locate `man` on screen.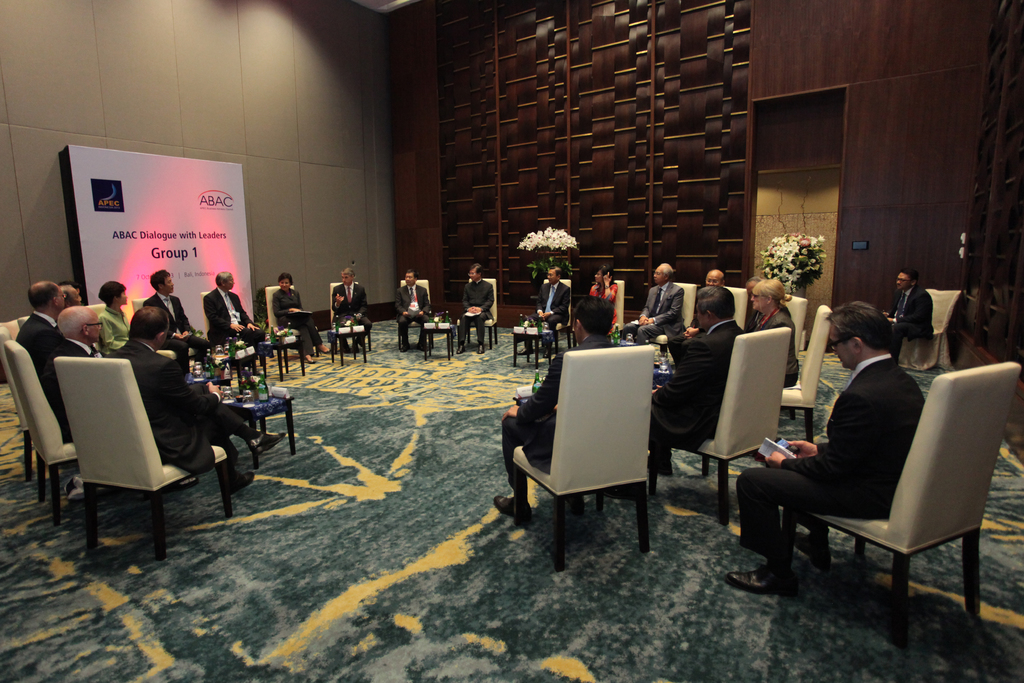
On screen at bbox=(330, 263, 373, 355).
